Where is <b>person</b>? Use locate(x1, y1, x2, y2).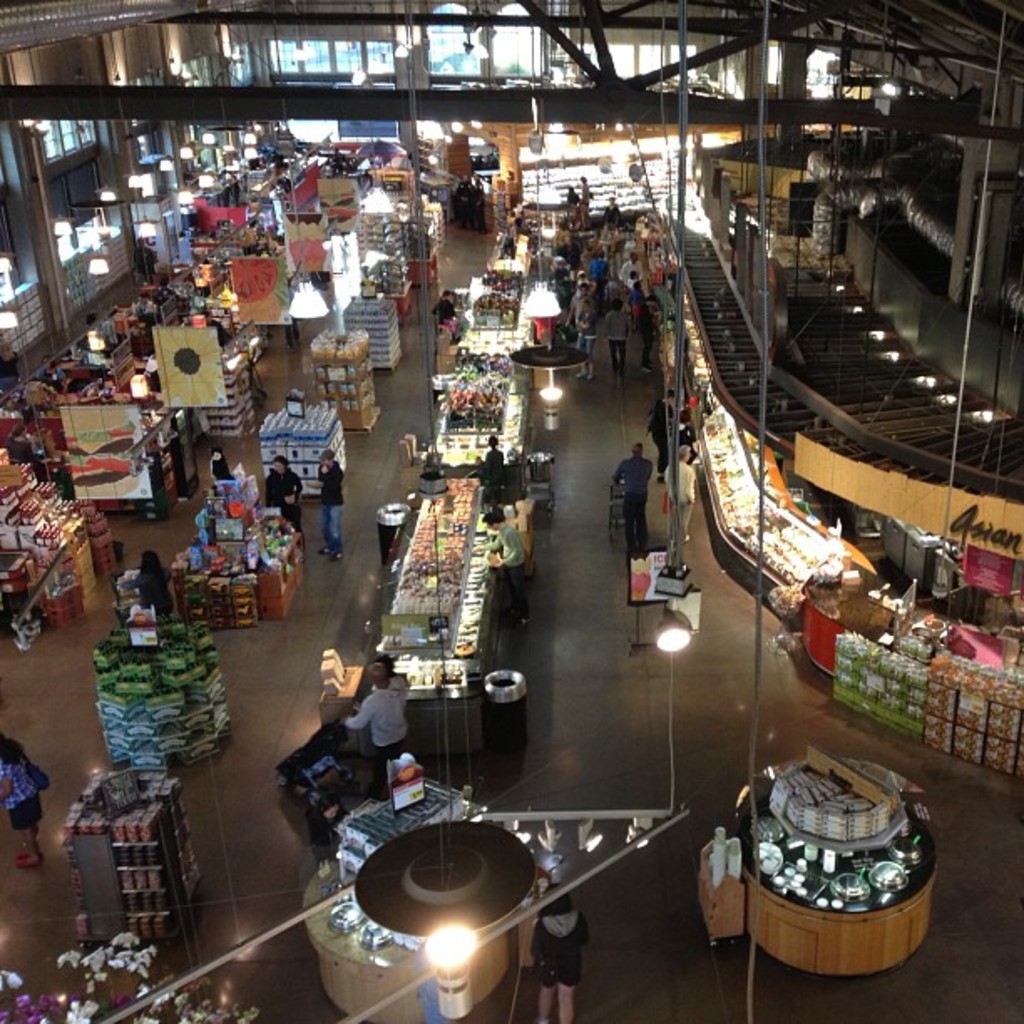
locate(131, 234, 161, 288).
